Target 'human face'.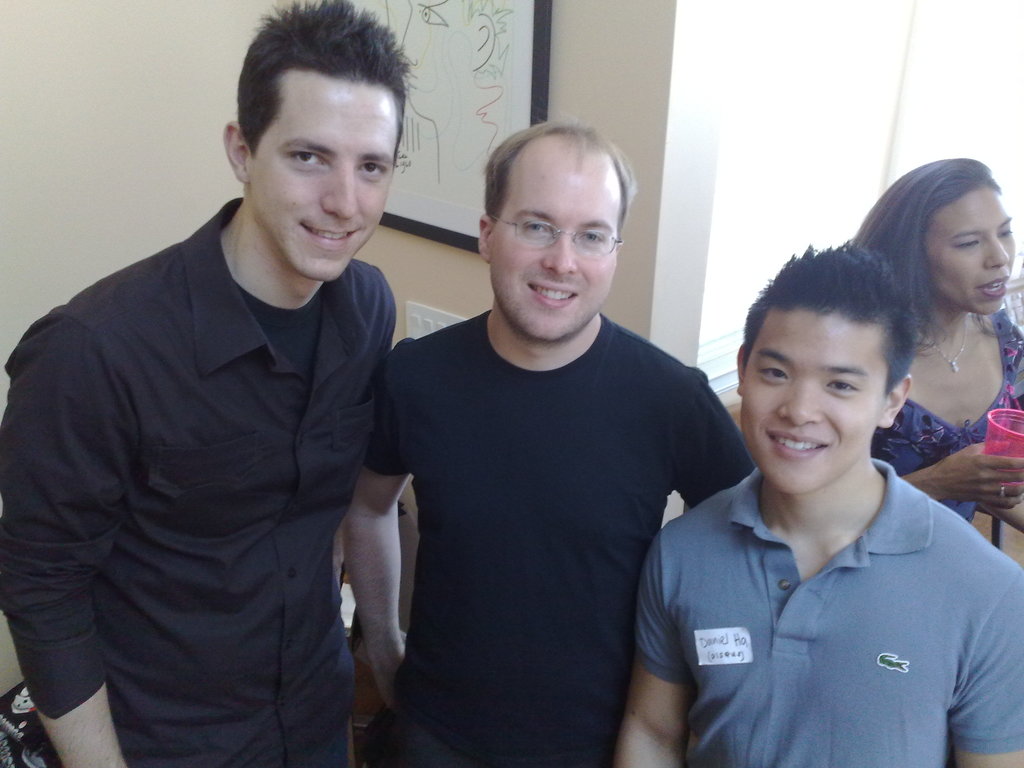
Target region: crop(931, 205, 1018, 314).
